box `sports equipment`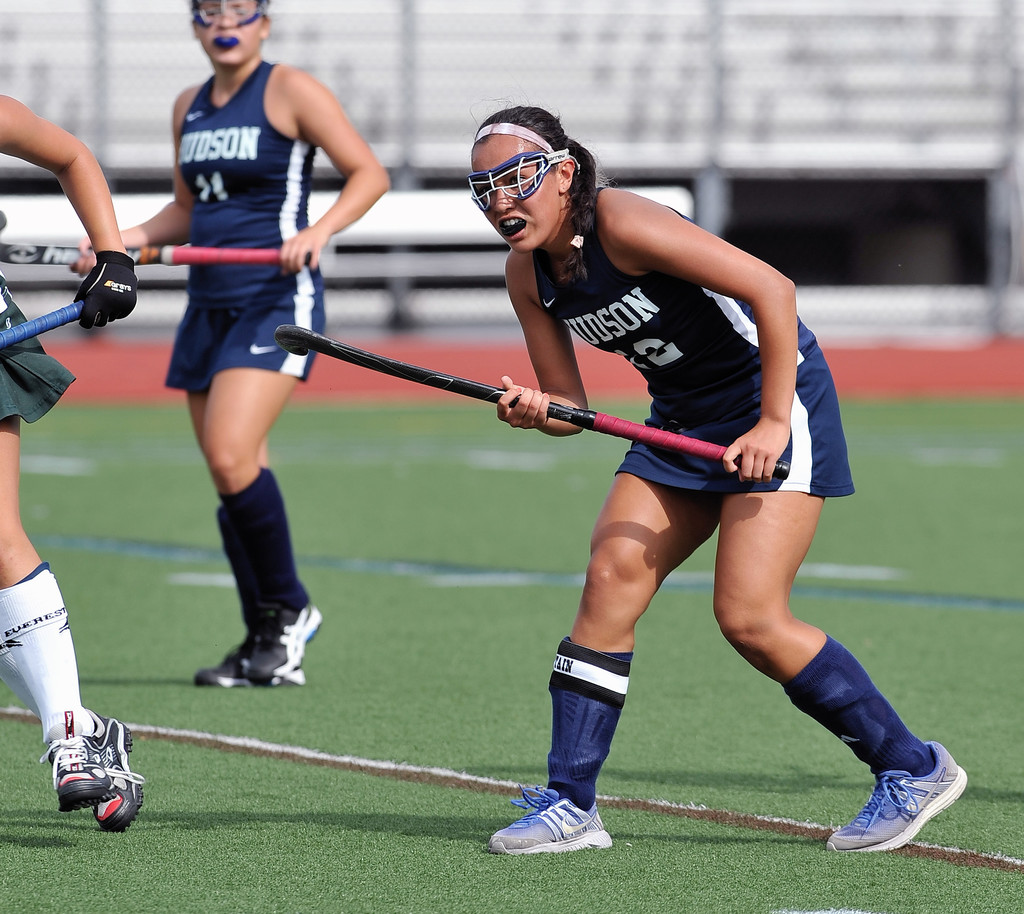
bbox(488, 783, 613, 860)
